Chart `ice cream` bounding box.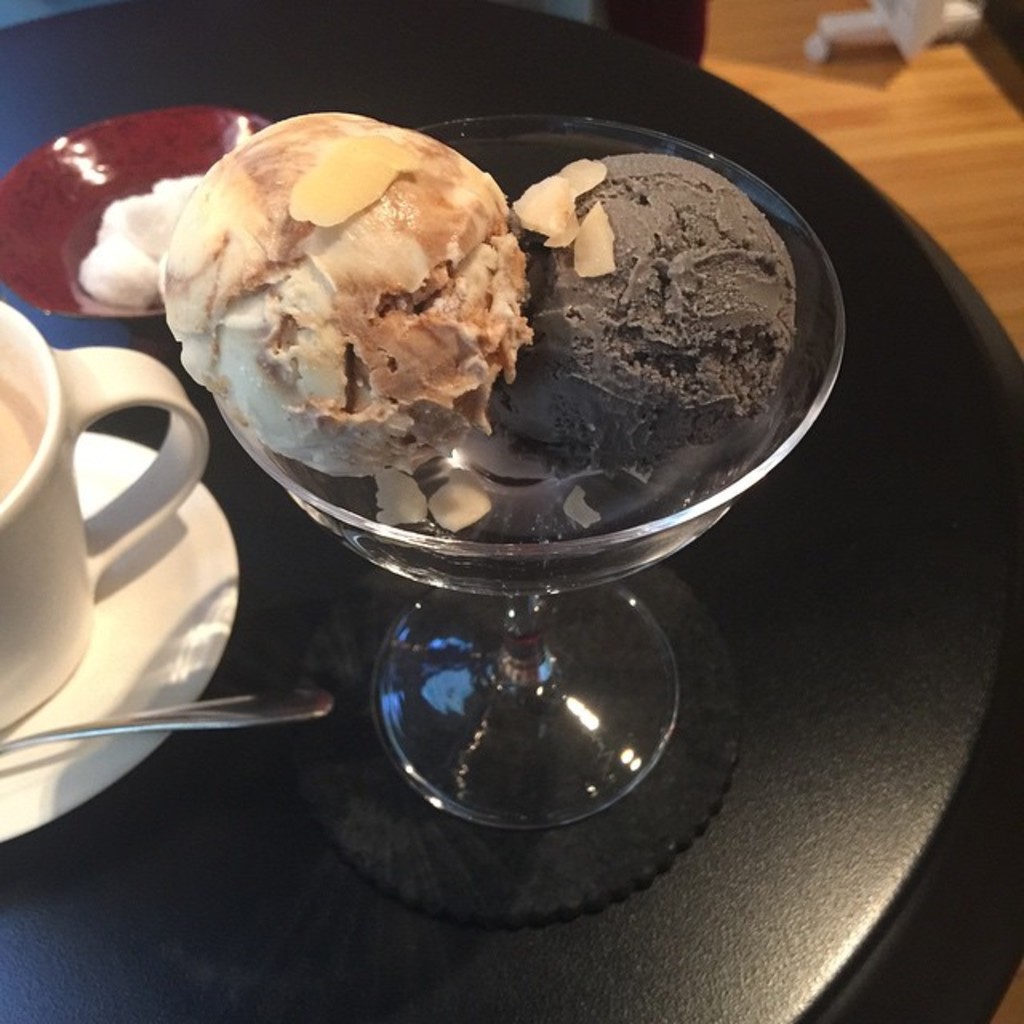
Charted: region(157, 109, 539, 486).
